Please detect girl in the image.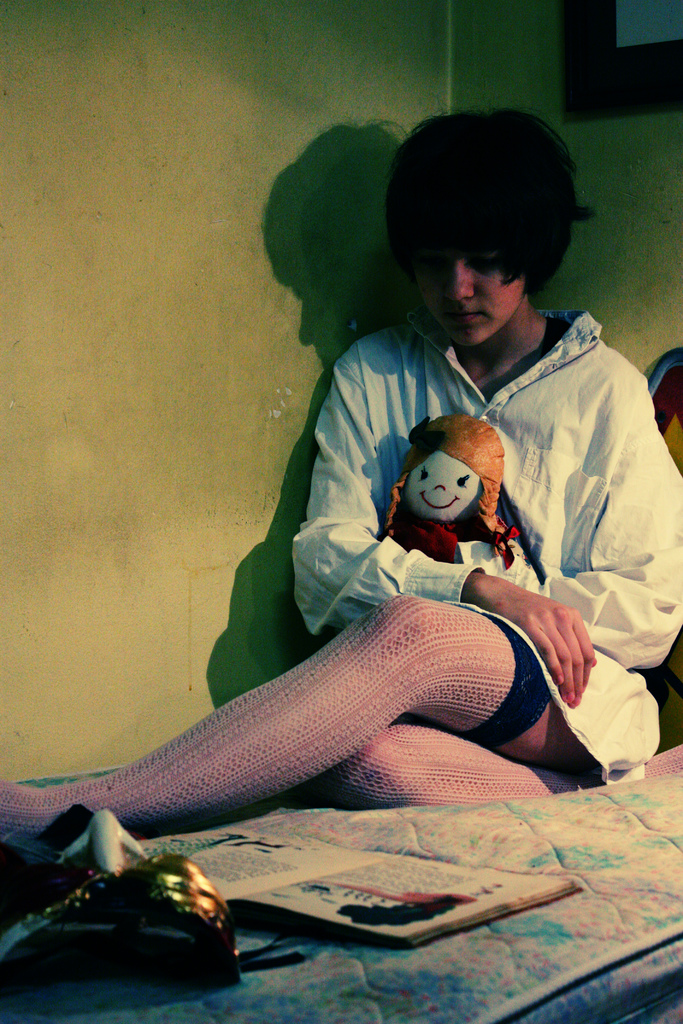
371:406:546:561.
